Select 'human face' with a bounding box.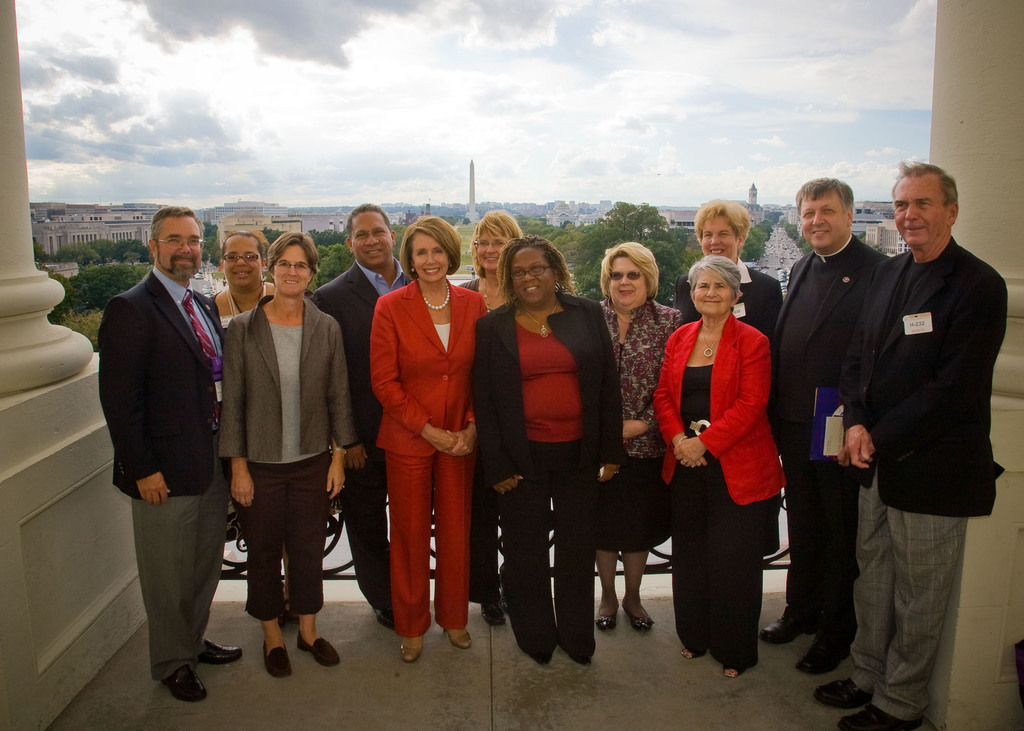
894/176/941/248.
